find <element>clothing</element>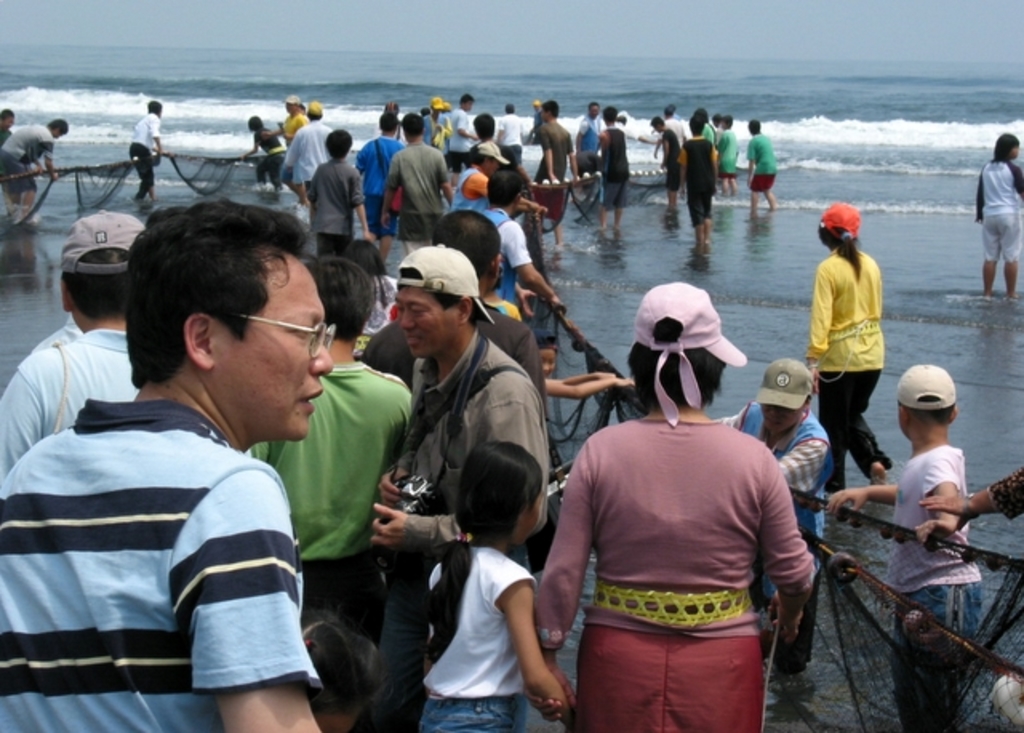
region(485, 298, 533, 330)
